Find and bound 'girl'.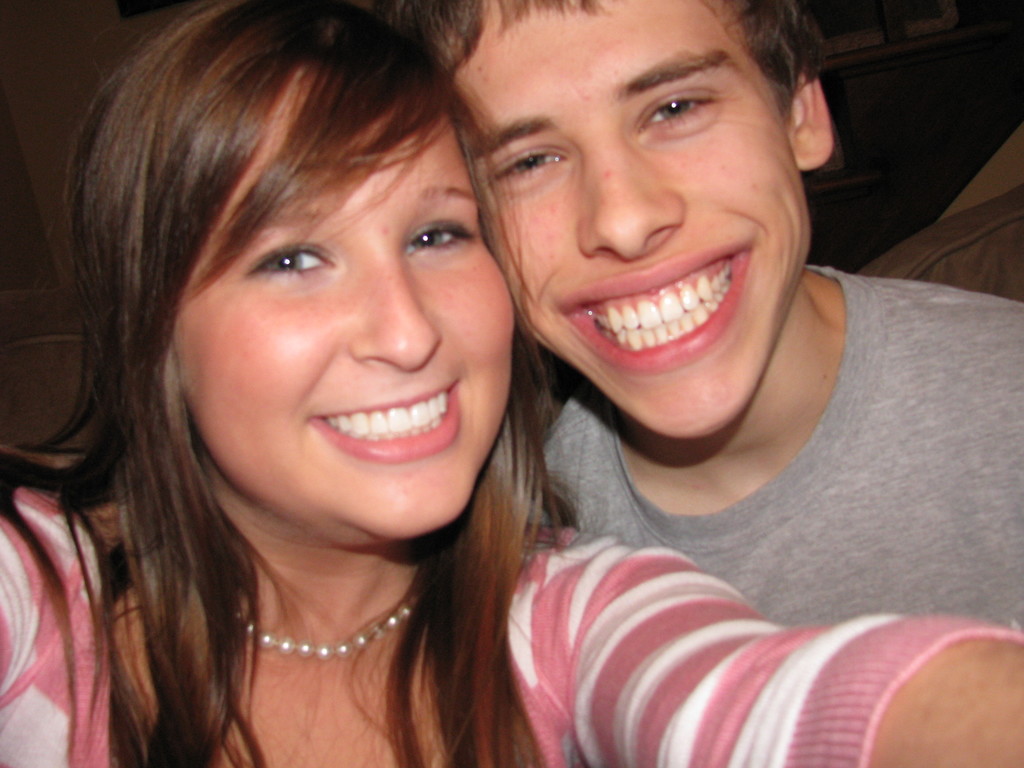
Bound: <bbox>0, 0, 1023, 767</bbox>.
